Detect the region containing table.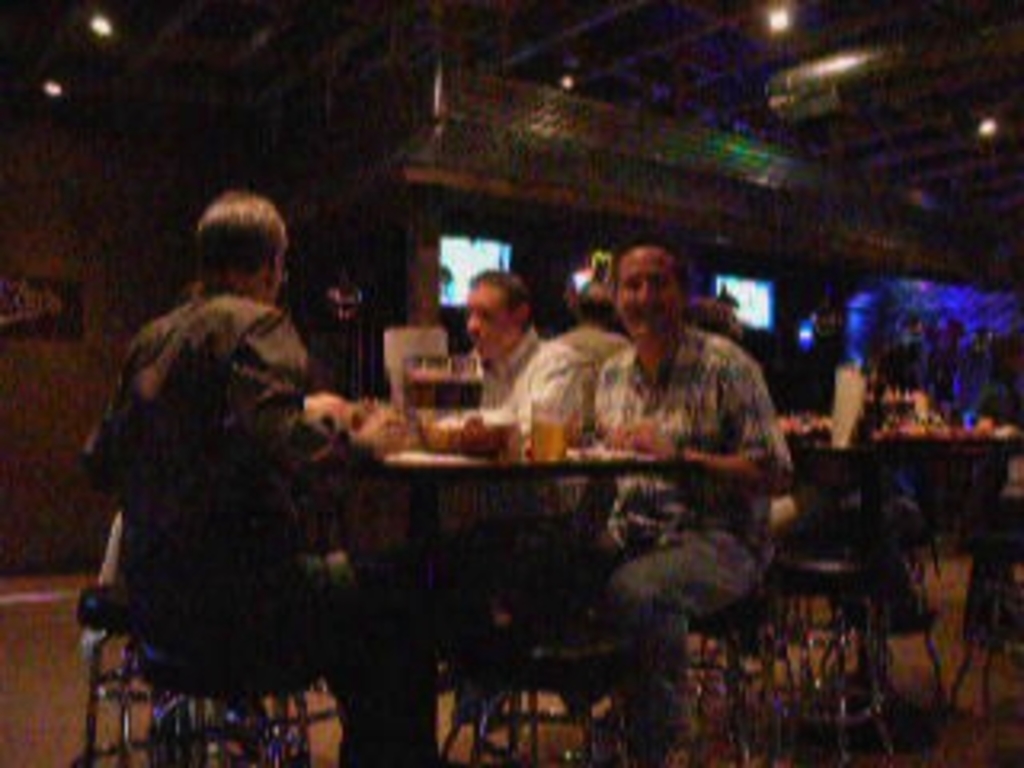
region(304, 442, 666, 765).
